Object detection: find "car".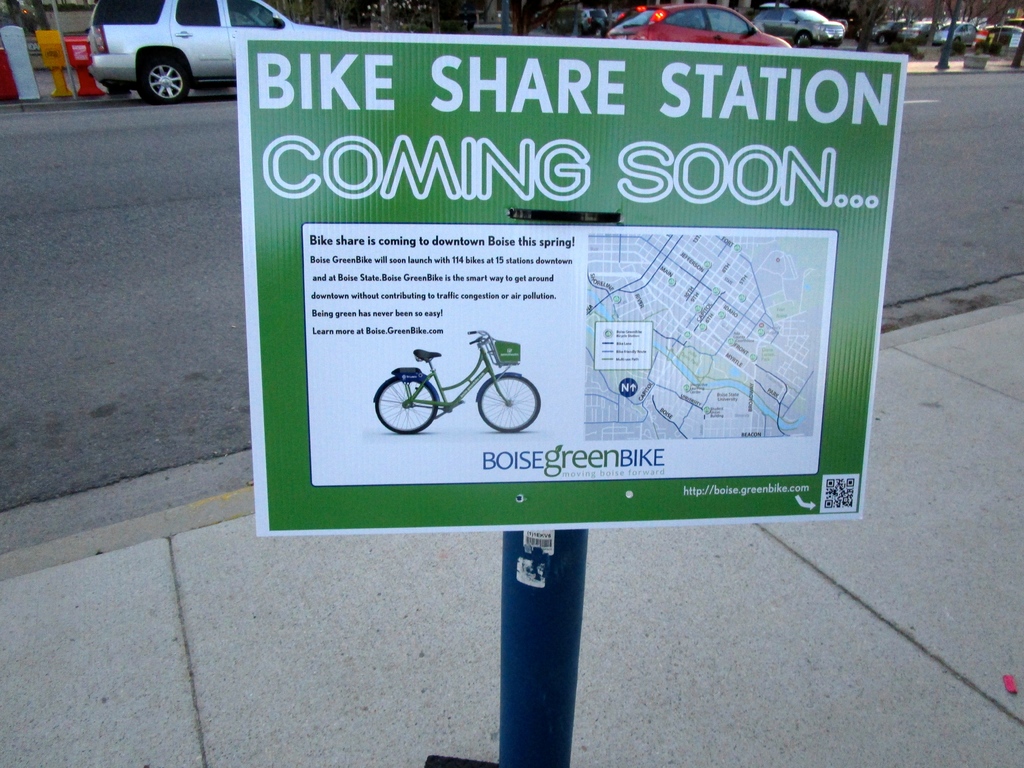
region(605, 3, 790, 50).
